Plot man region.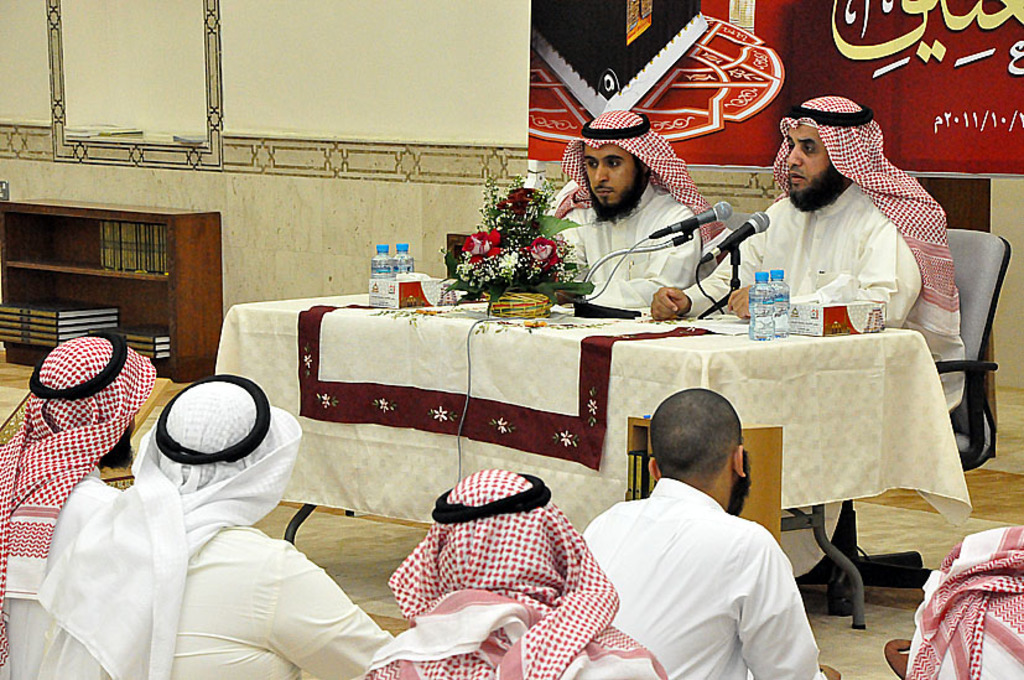
Plotted at 31/373/393/679.
